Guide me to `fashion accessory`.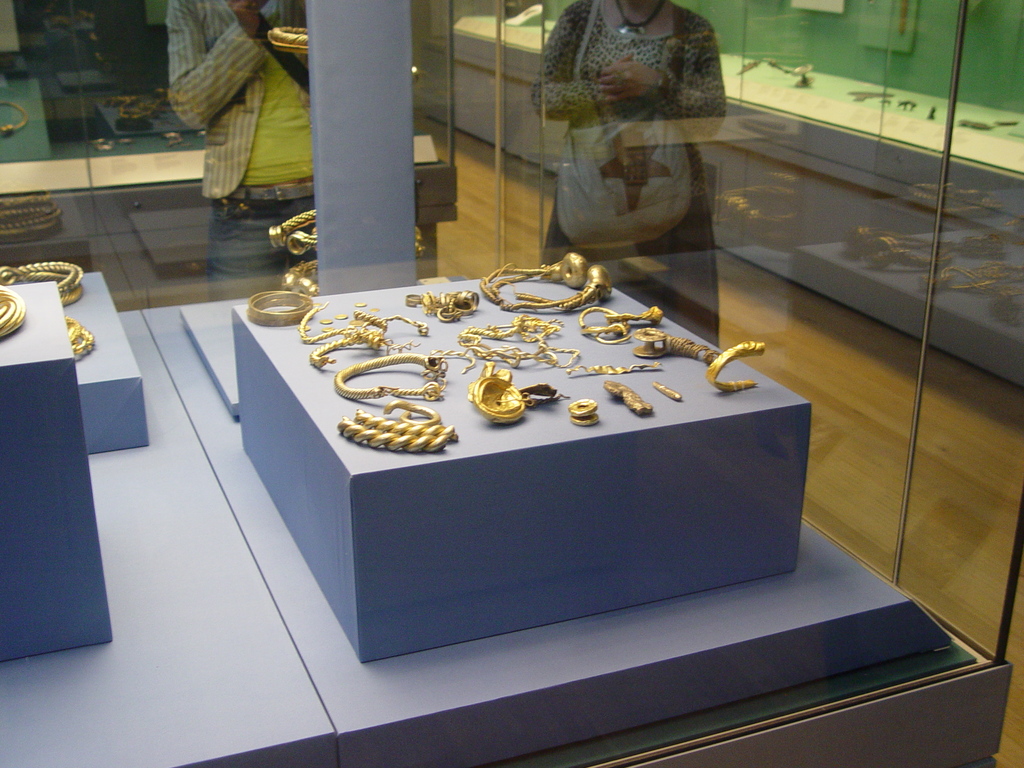
Guidance: BBox(615, 1, 667, 36).
